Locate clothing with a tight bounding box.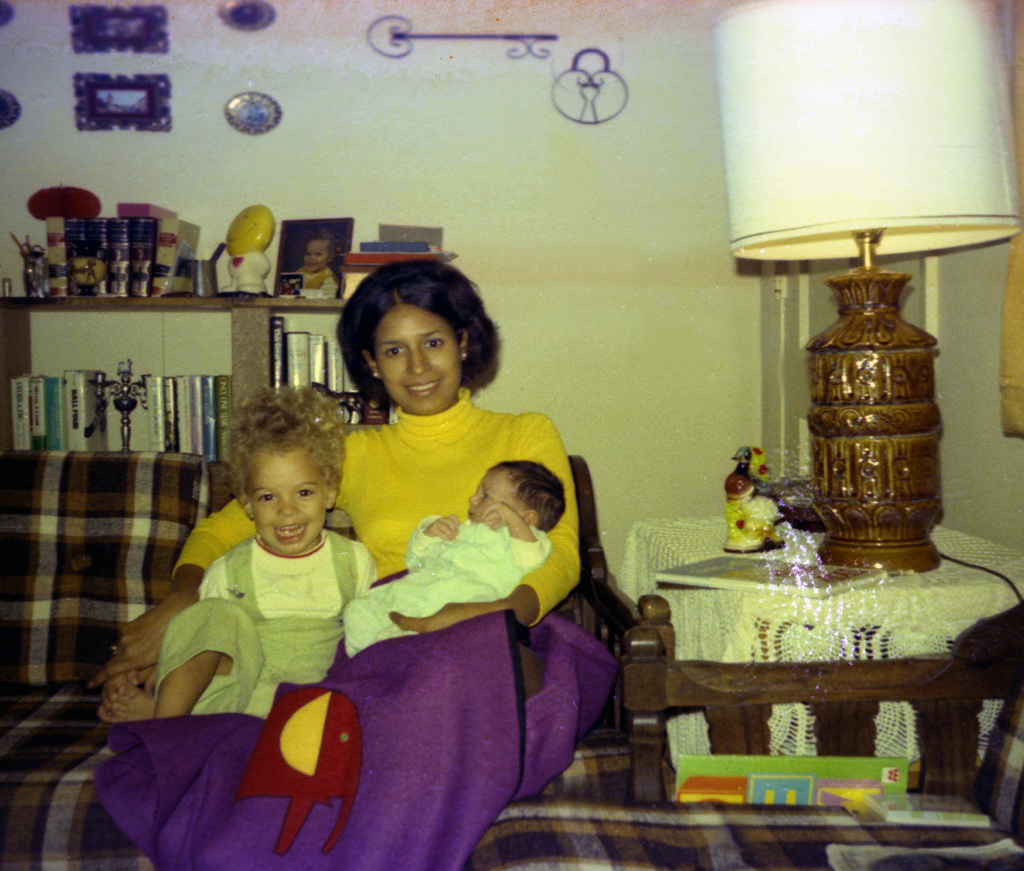
x1=131, y1=482, x2=381, y2=749.
